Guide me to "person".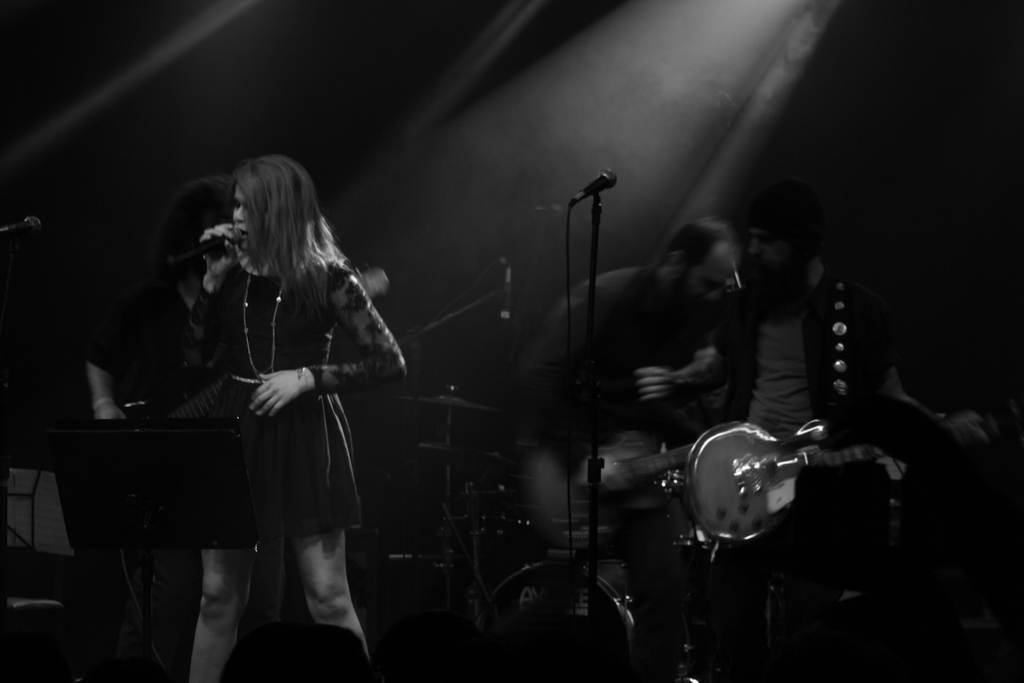
Guidance: 186,152,406,682.
